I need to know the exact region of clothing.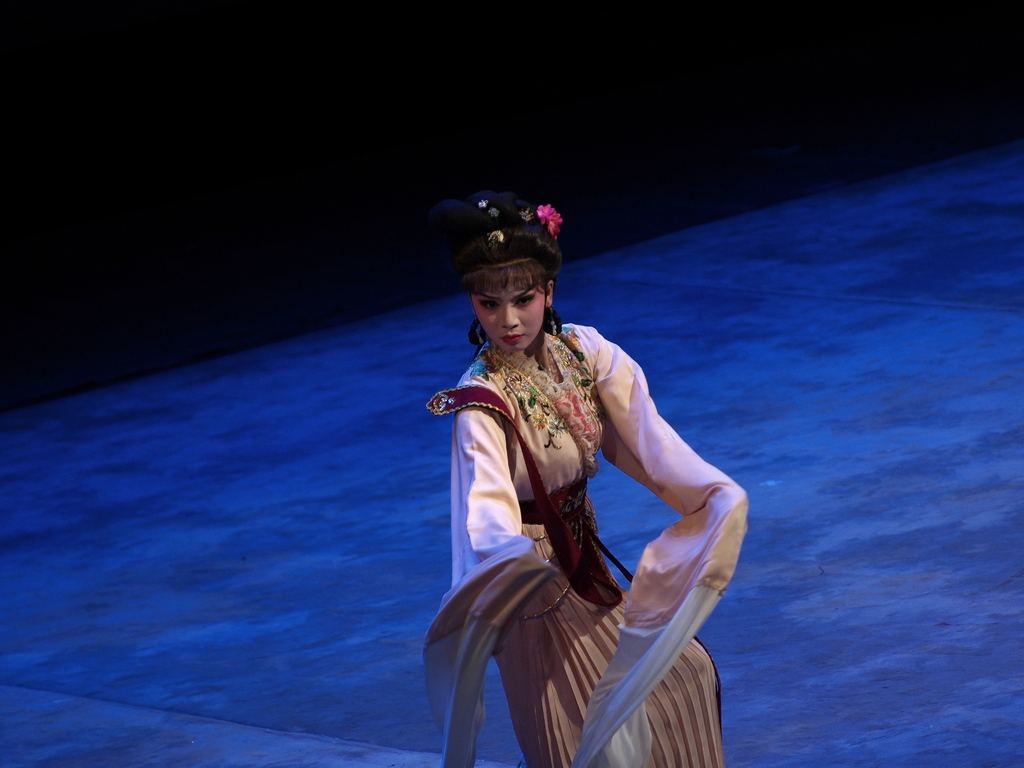
Region: 442/308/727/740.
